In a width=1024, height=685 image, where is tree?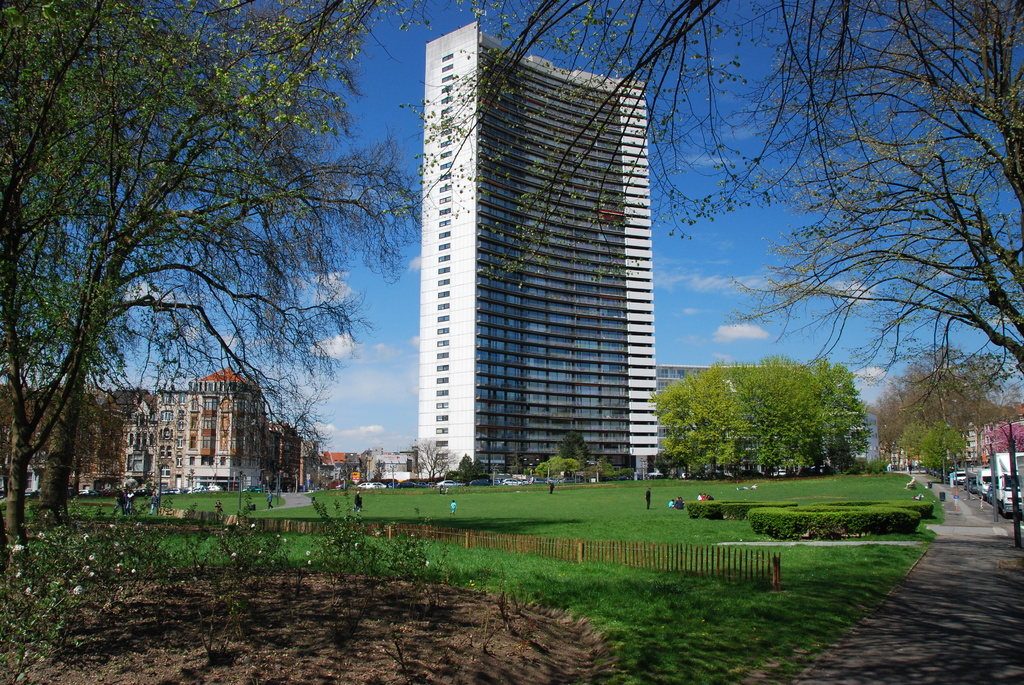
{"left": 0, "top": 0, "right": 438, "bottom": 588}.
